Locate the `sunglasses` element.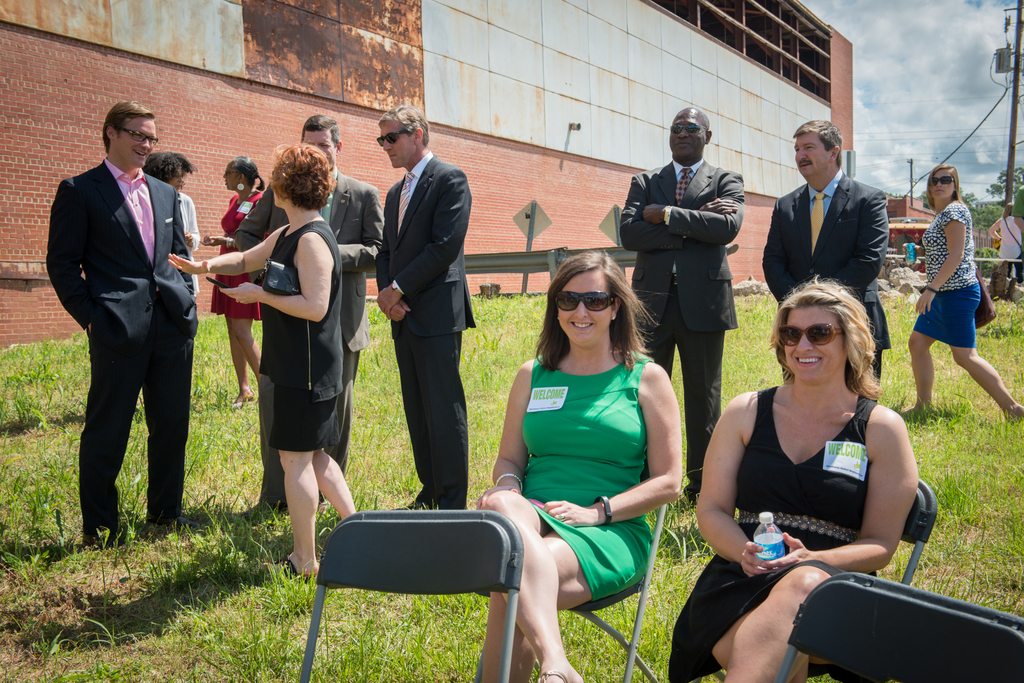
Element bbox: x1=376 y1=130 x2=414 y2=147.
